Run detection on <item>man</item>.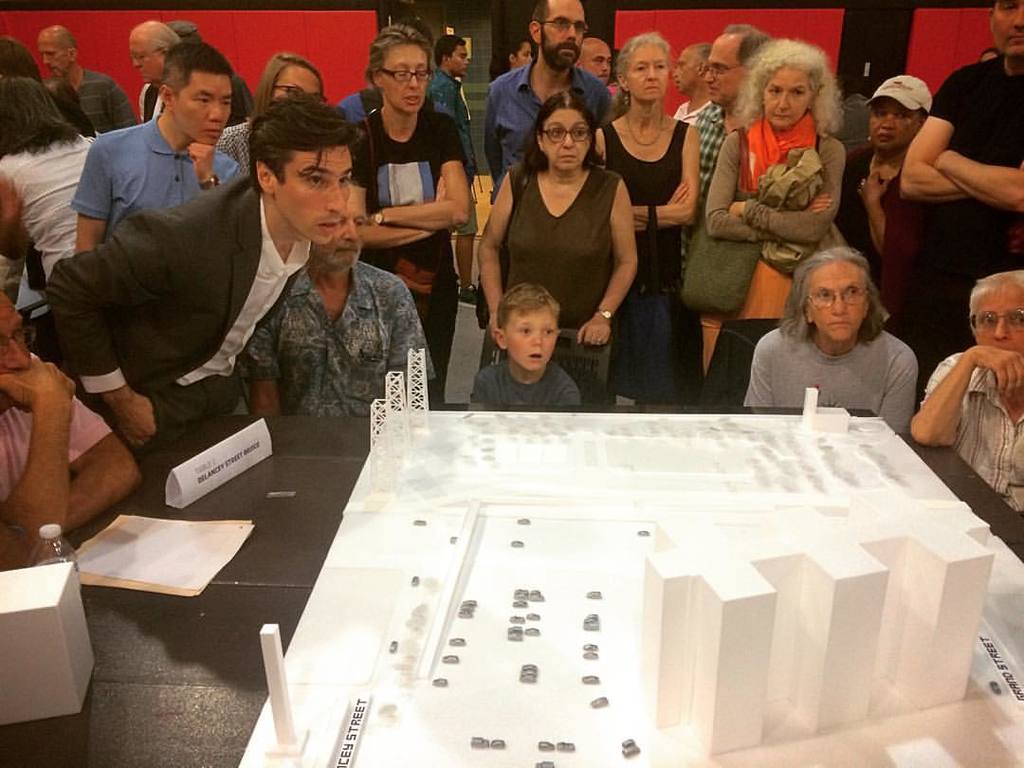
Result: (242,169,435,415).
